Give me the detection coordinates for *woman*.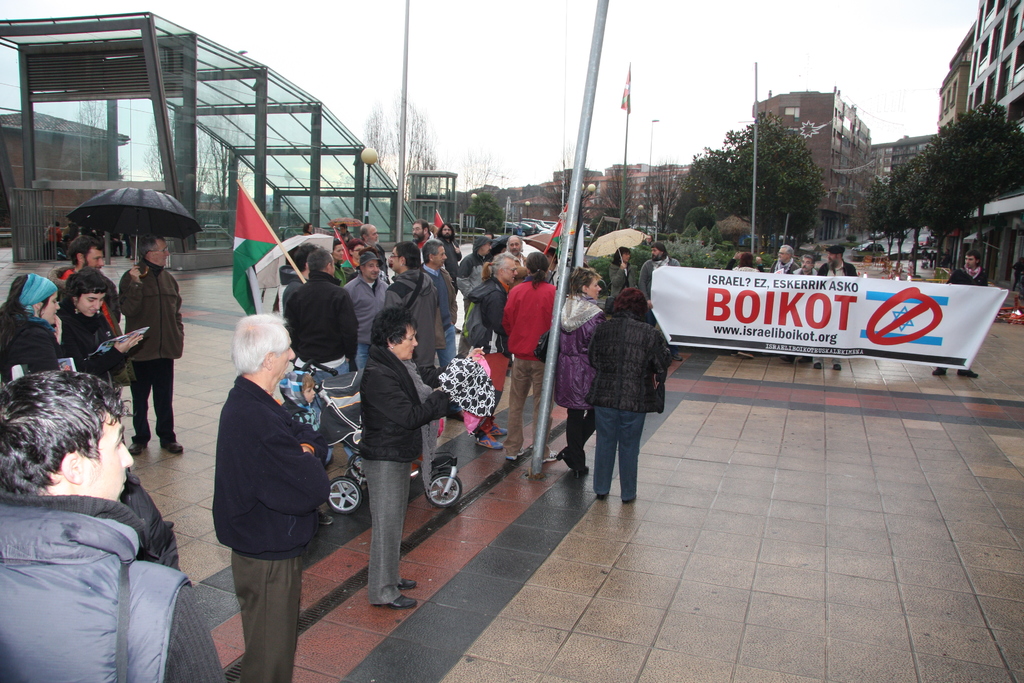
BBox(43, 221, 67, 259).
